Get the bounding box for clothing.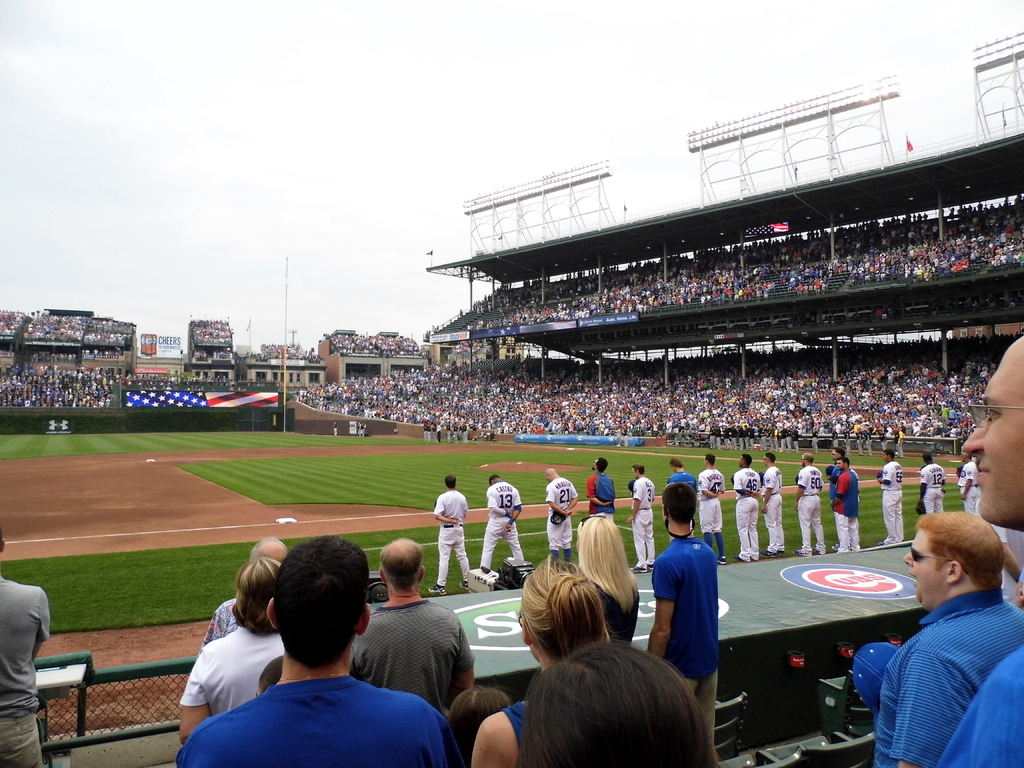
locate(845, 433, 852, 456).
